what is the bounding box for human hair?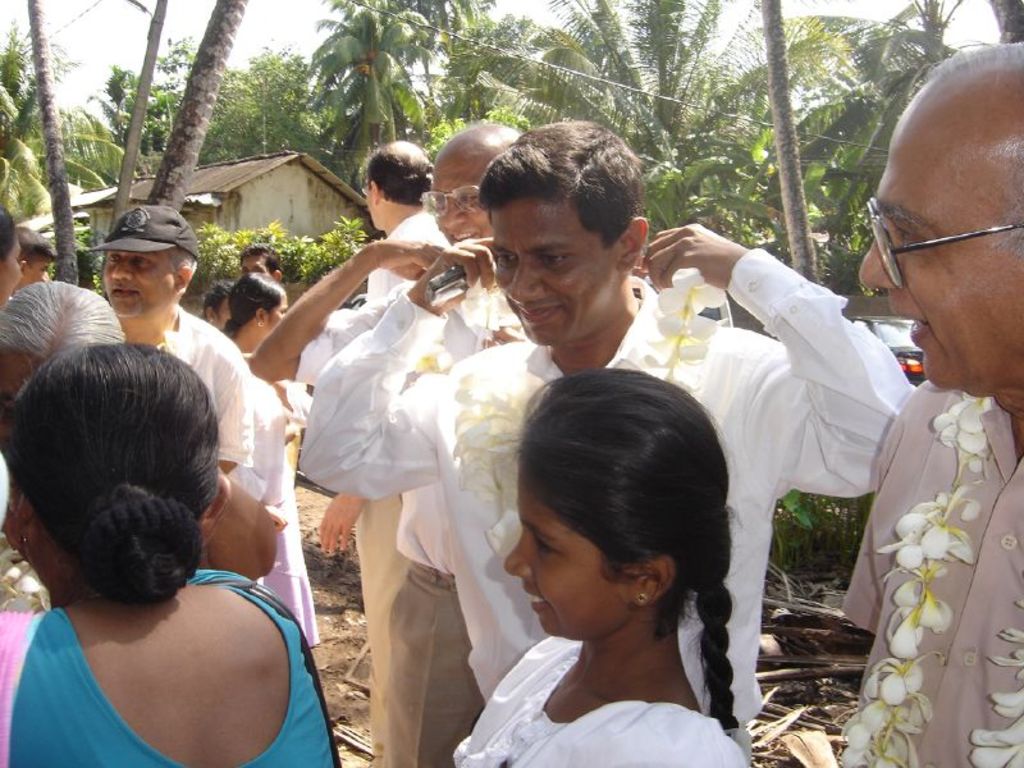
0:209:9:257.
